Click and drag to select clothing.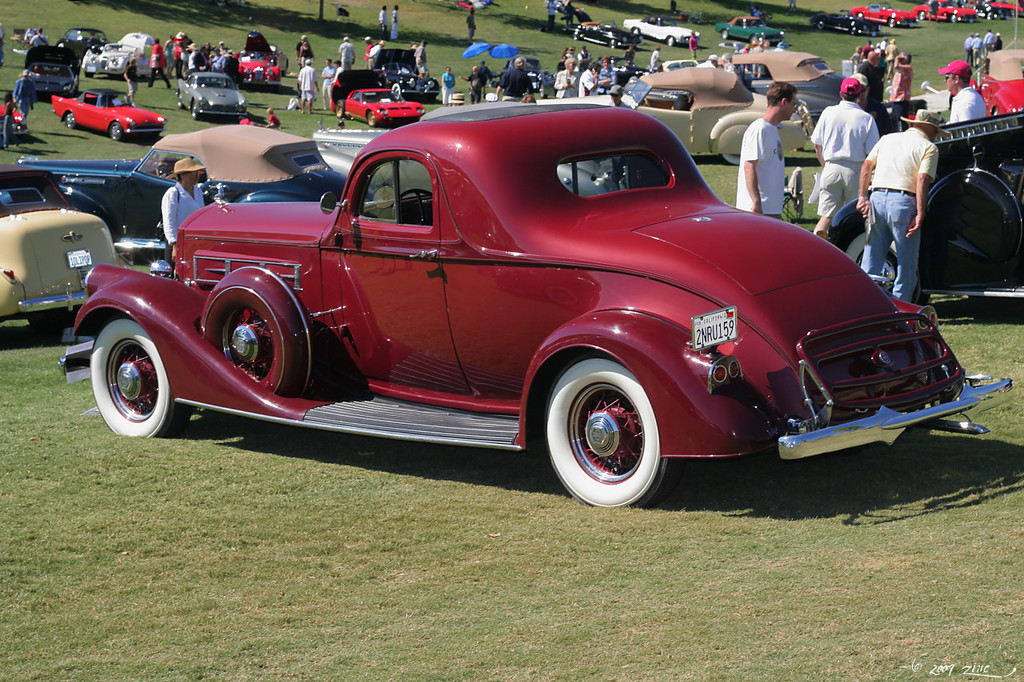
Selection: locate(648, 50, 660, 69).
